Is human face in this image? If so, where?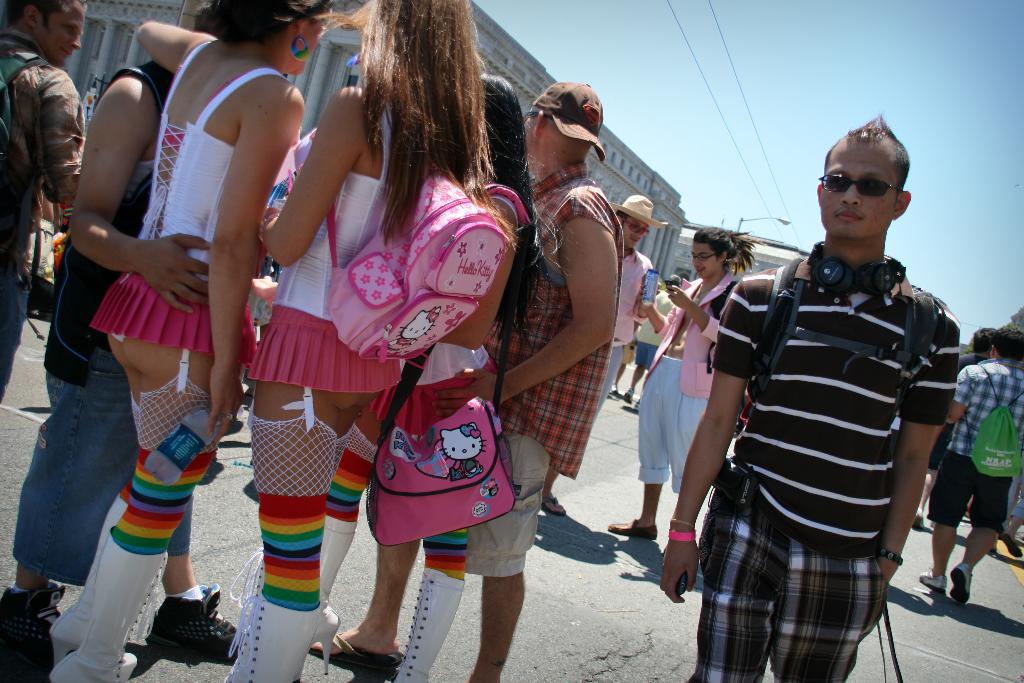
Yes, at select_region(690, 244, 725, 283).
